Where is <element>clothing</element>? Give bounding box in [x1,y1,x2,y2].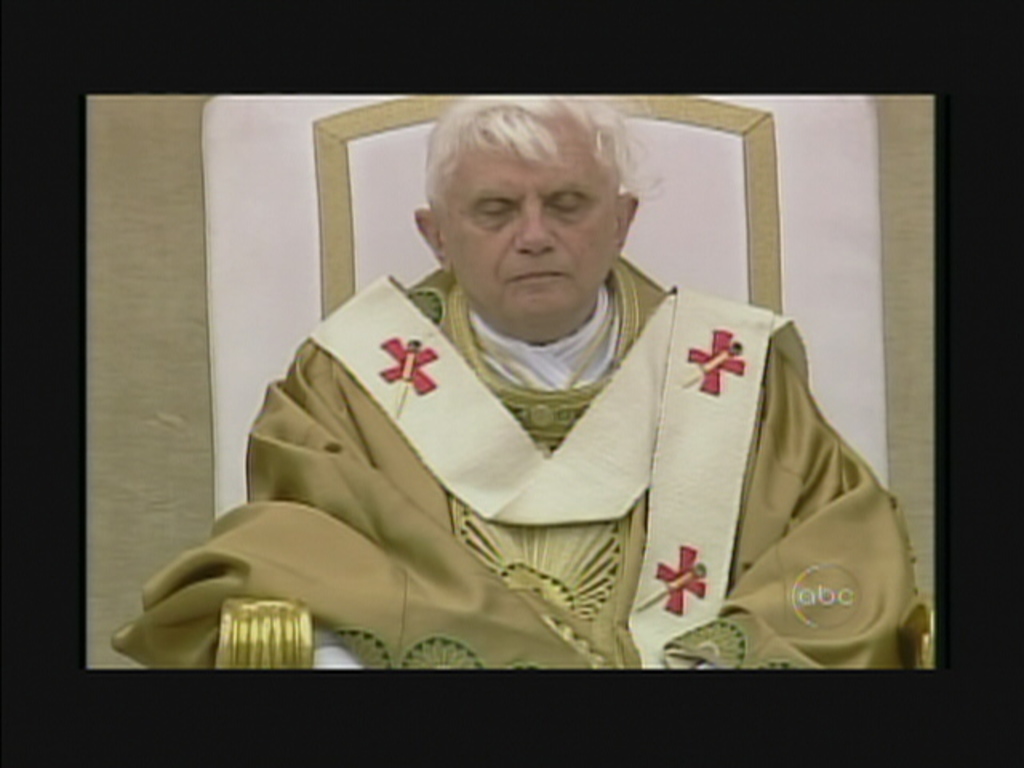
[139,226,922,699].
